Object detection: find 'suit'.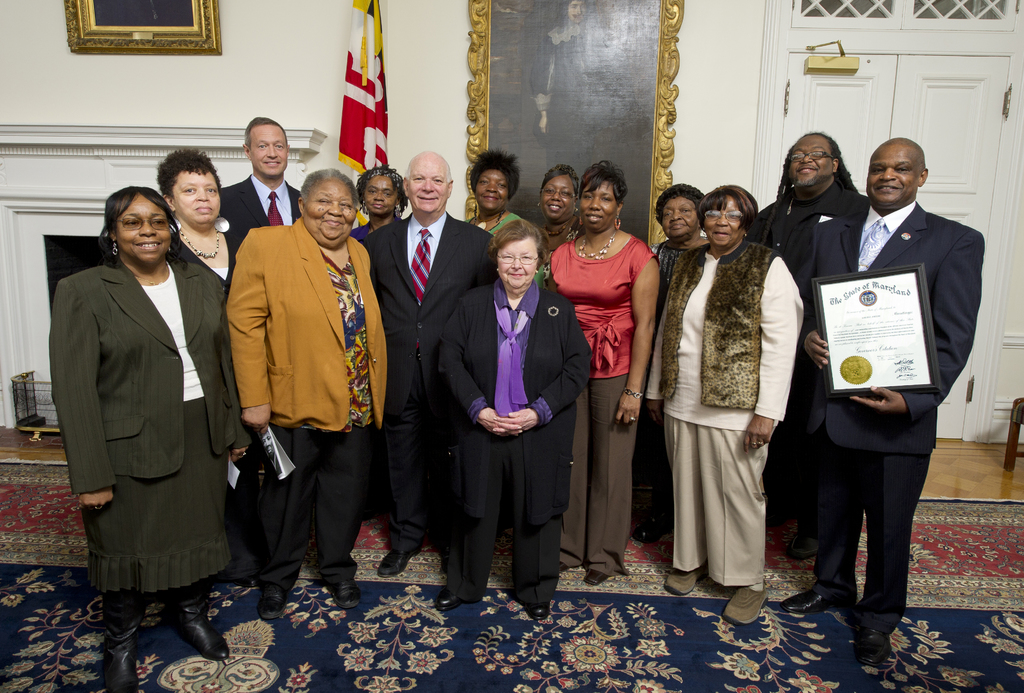
434,287,593,603.
